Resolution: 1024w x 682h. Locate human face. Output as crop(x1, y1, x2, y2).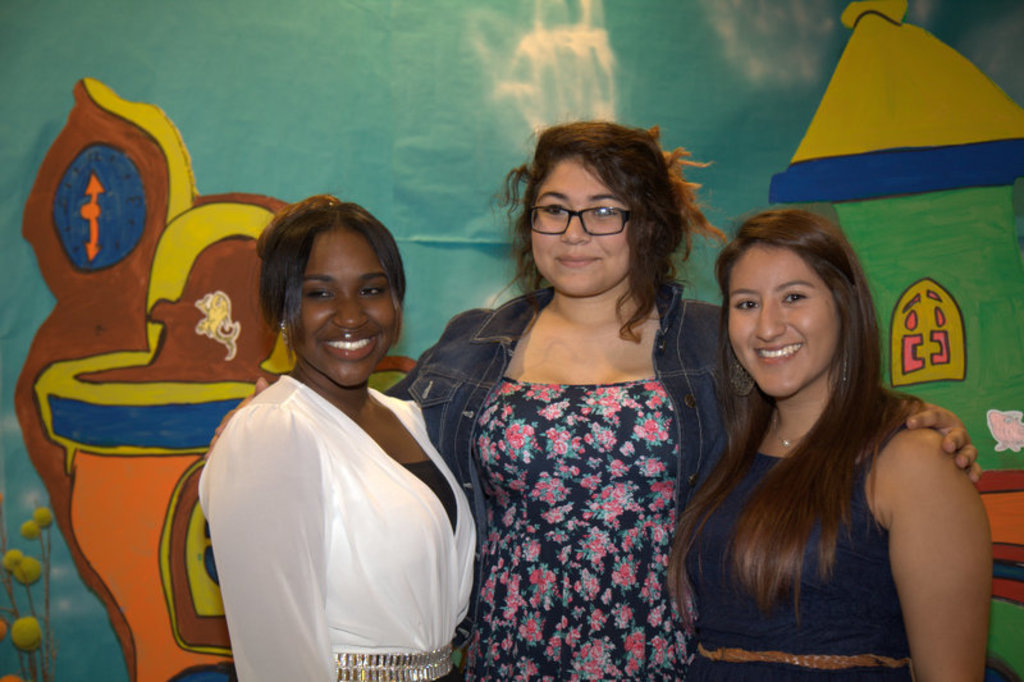
crop(292, 230, 396, 386).
